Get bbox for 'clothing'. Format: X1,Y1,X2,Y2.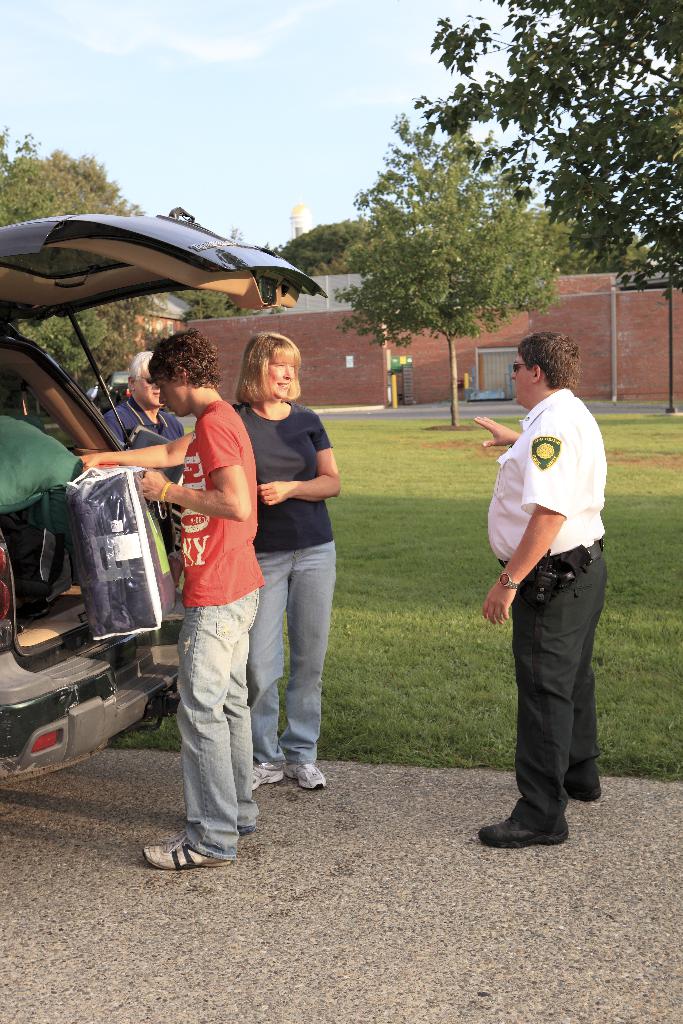
98,402,186,572.
